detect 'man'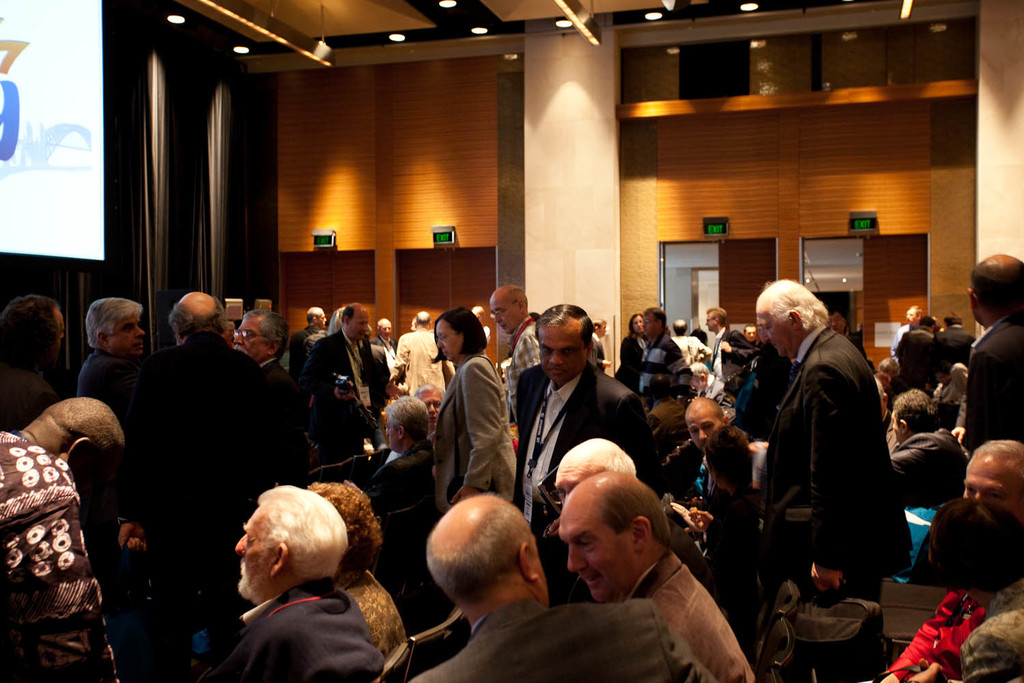
{"x1": 900, "y1": 313, "x2": 944, "y2": 390}
